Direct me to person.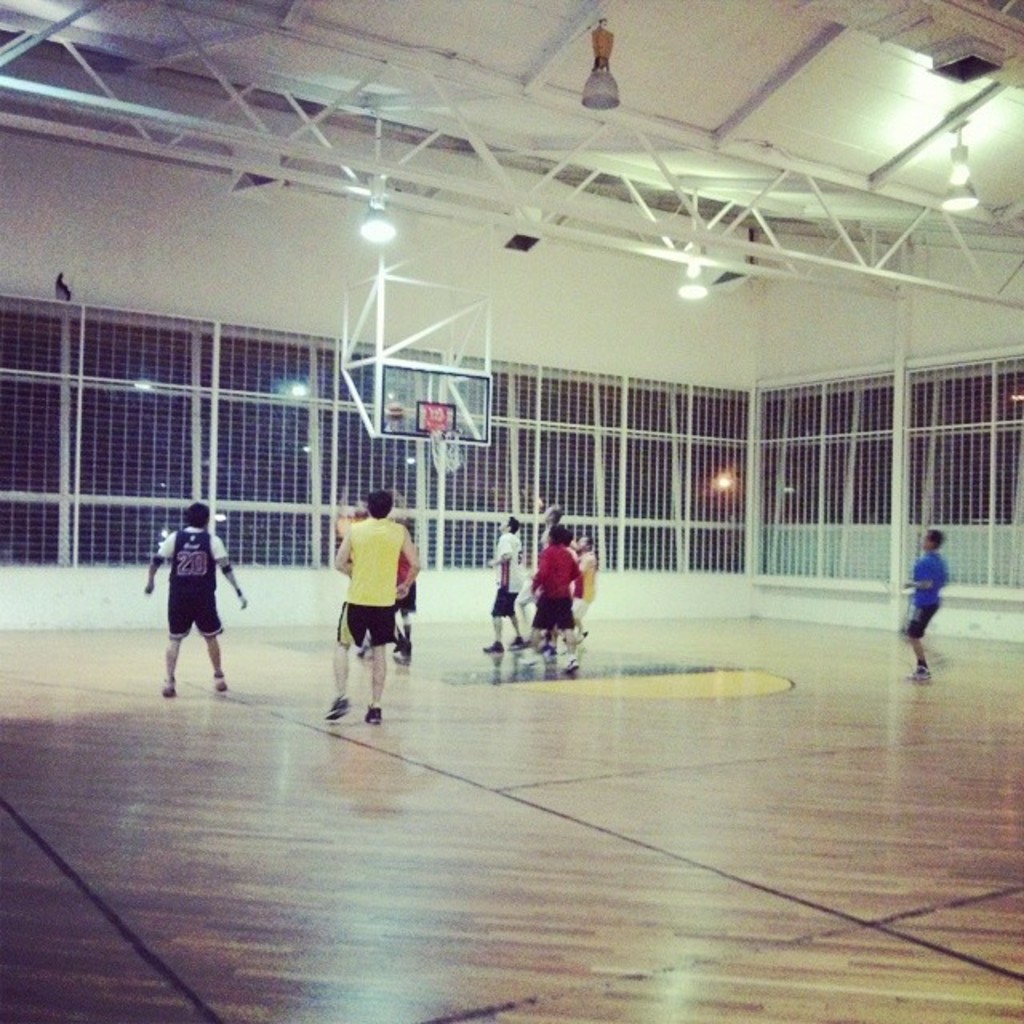
Direction: box=[146, 498, 251, 699].
